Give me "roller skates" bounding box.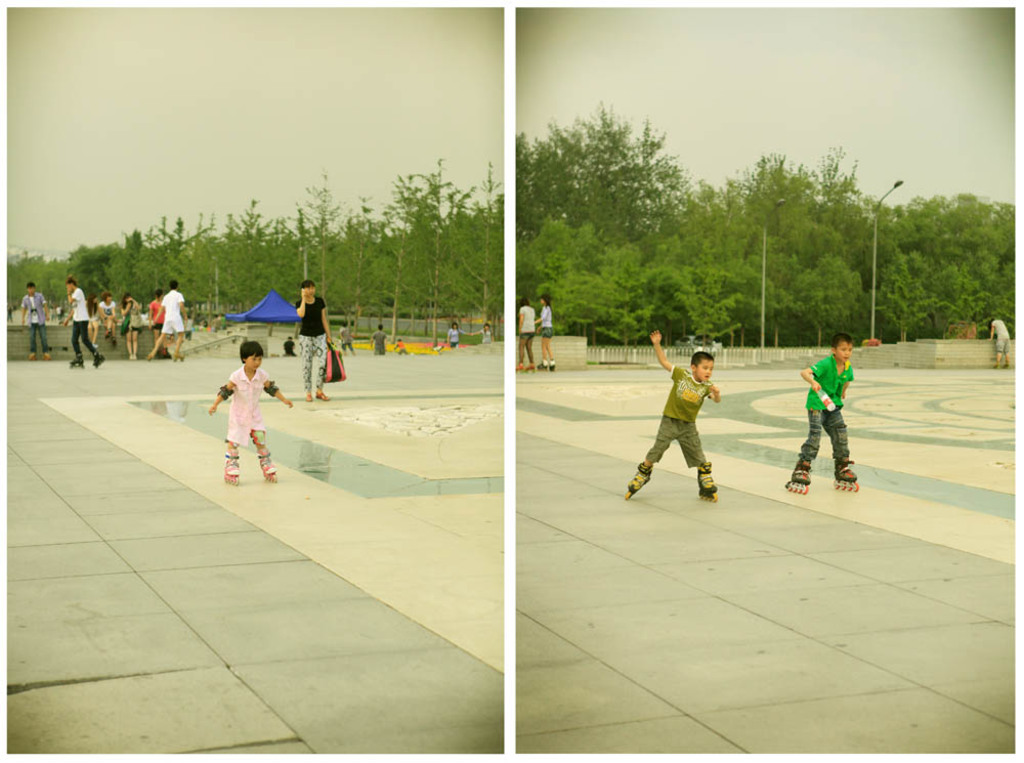
left=224, top=455, right=243, bottom=486.
